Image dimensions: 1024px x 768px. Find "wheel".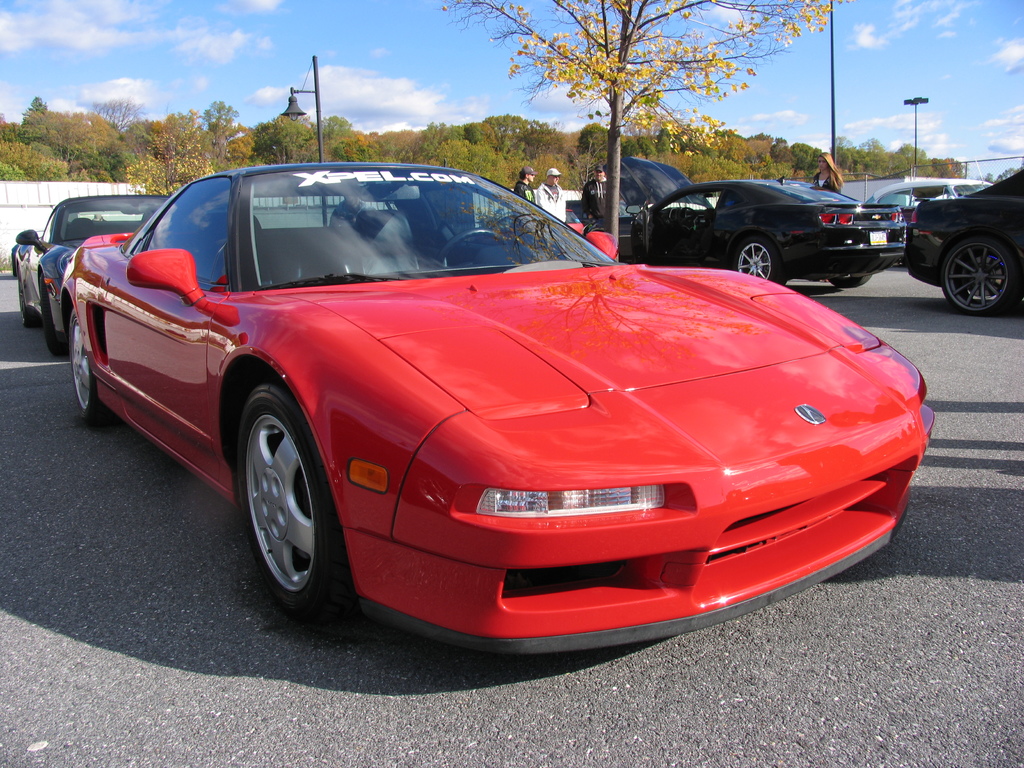
[x1=436, y1=225, x2=513, y2=263].
